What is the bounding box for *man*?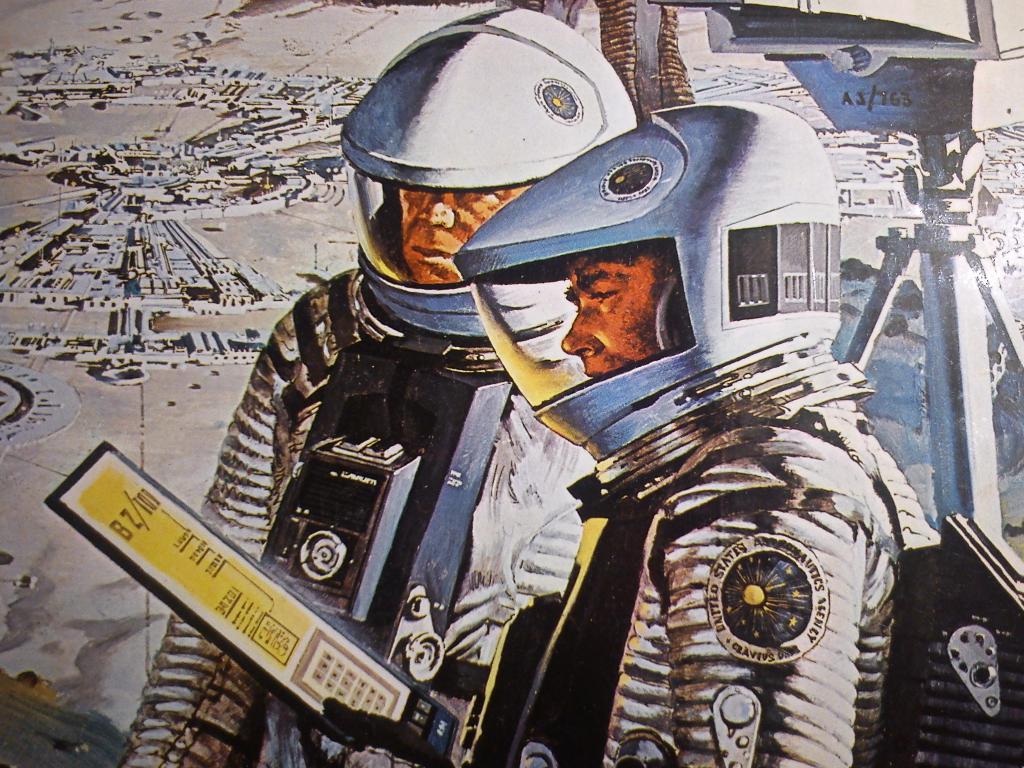
322, 102, 926, 767.
